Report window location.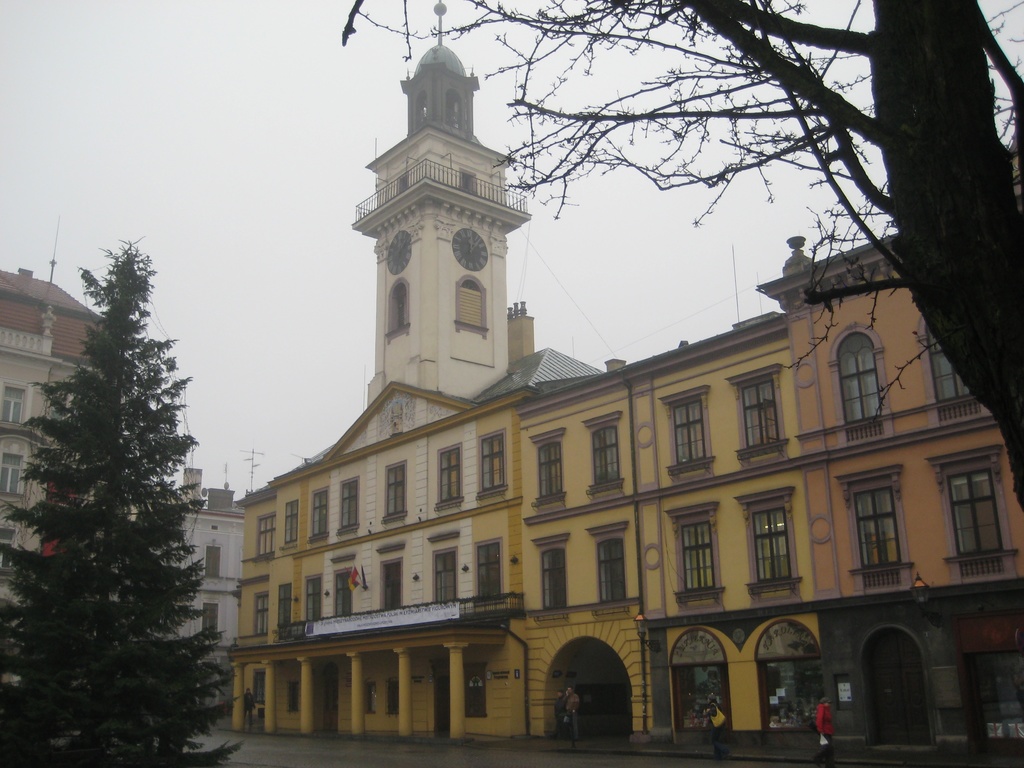
Report: x1=852, y1=486, x2=920, y2=595.
